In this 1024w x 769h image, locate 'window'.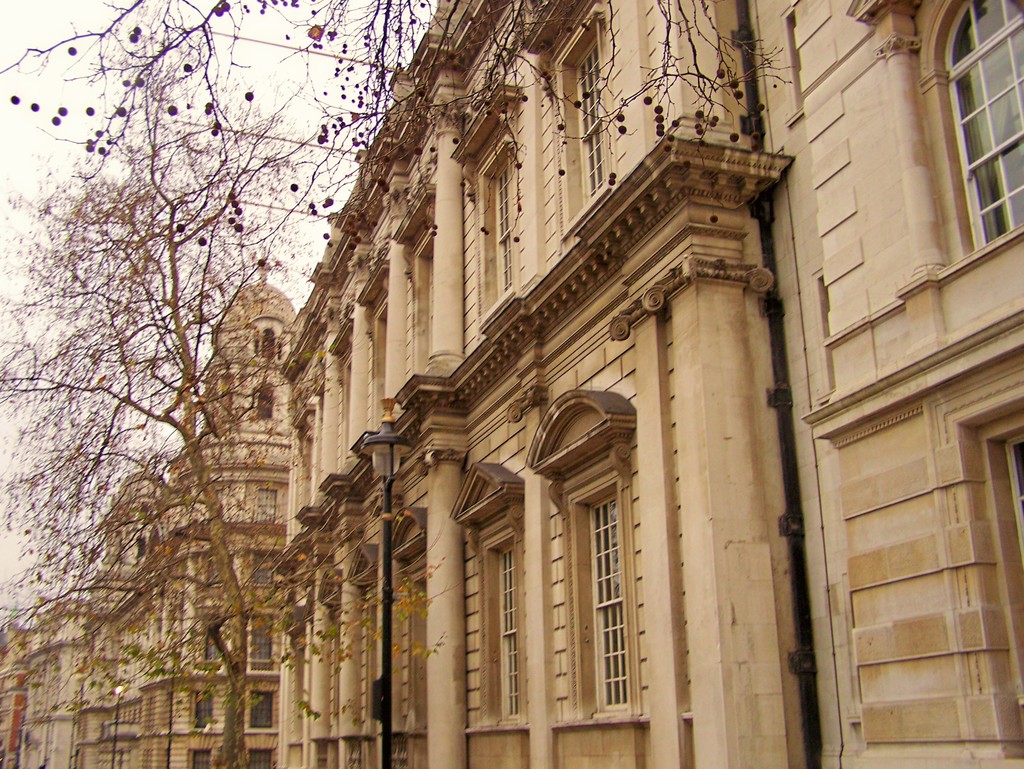
Bounding box: bbox=[562, 7, 603, 236].
